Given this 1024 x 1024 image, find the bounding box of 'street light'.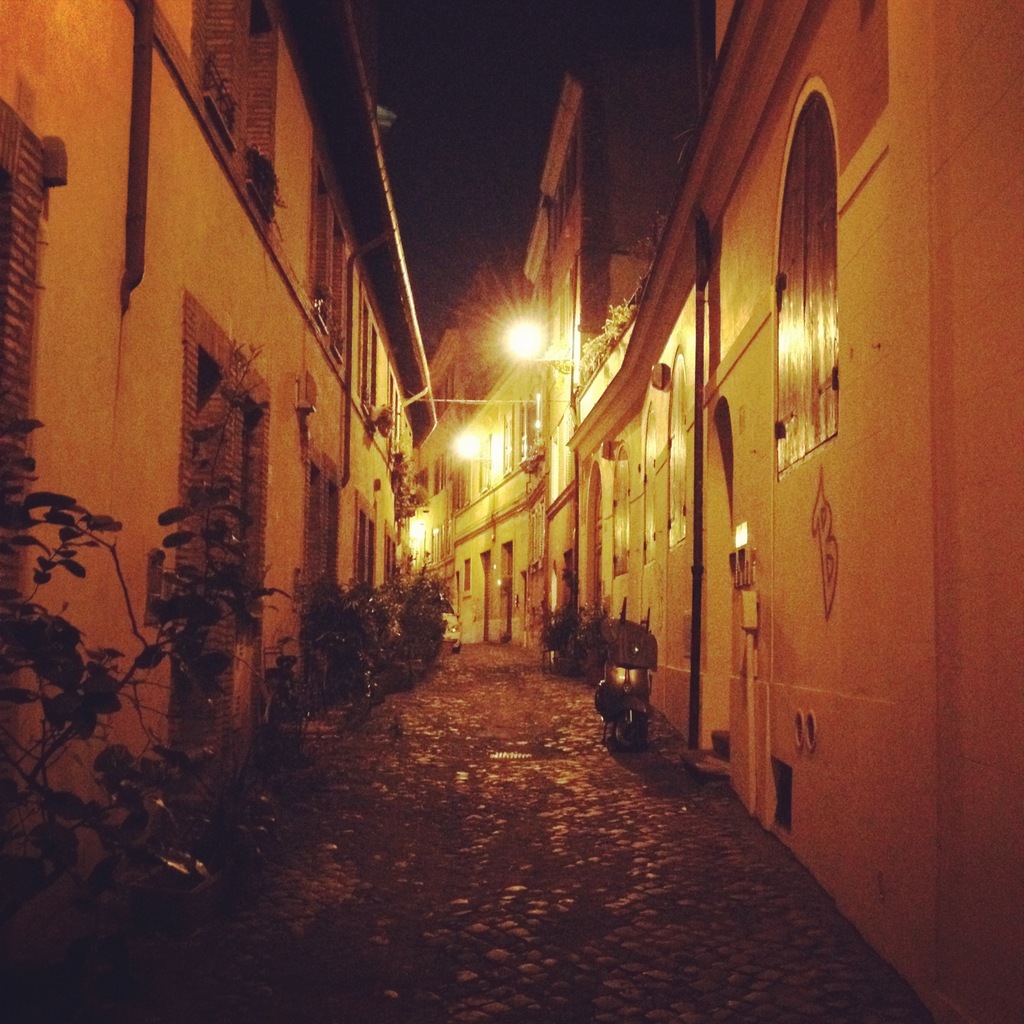
(502,314,570,366).
